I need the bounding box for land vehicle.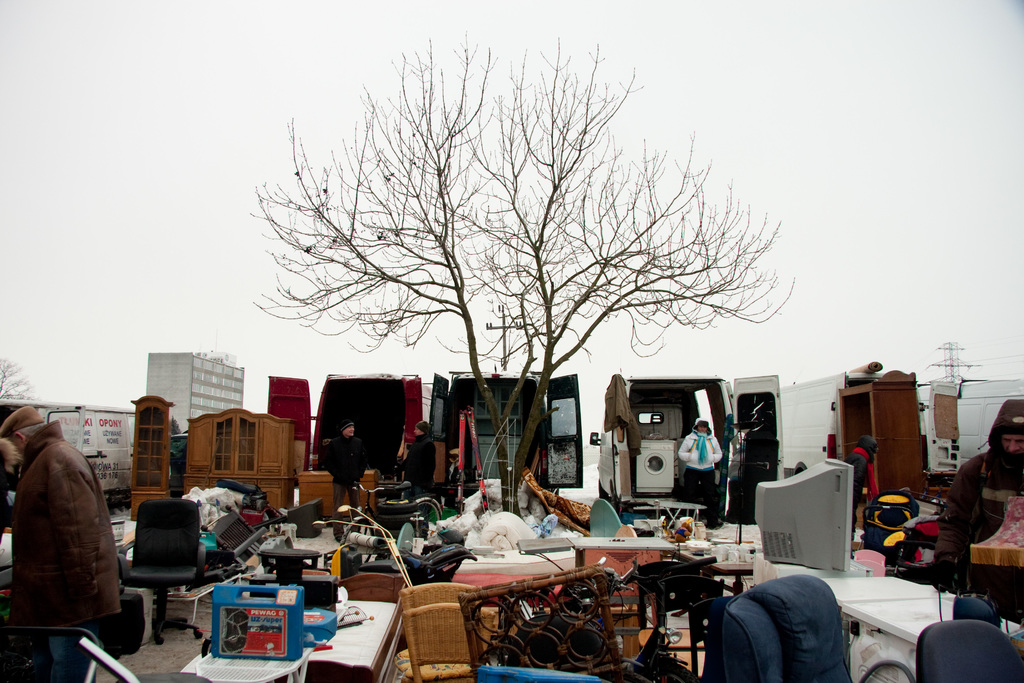
Here it is: pyautogui.locateOnScreen(602, 383, 768, 532).
